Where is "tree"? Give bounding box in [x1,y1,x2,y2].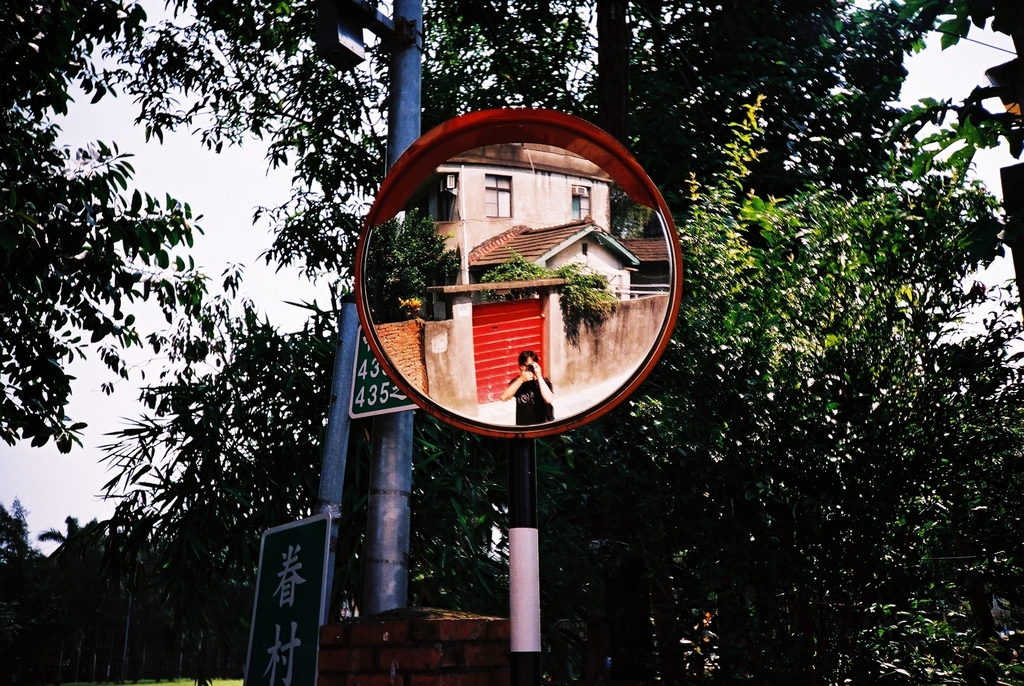
[40,507,111,642].
